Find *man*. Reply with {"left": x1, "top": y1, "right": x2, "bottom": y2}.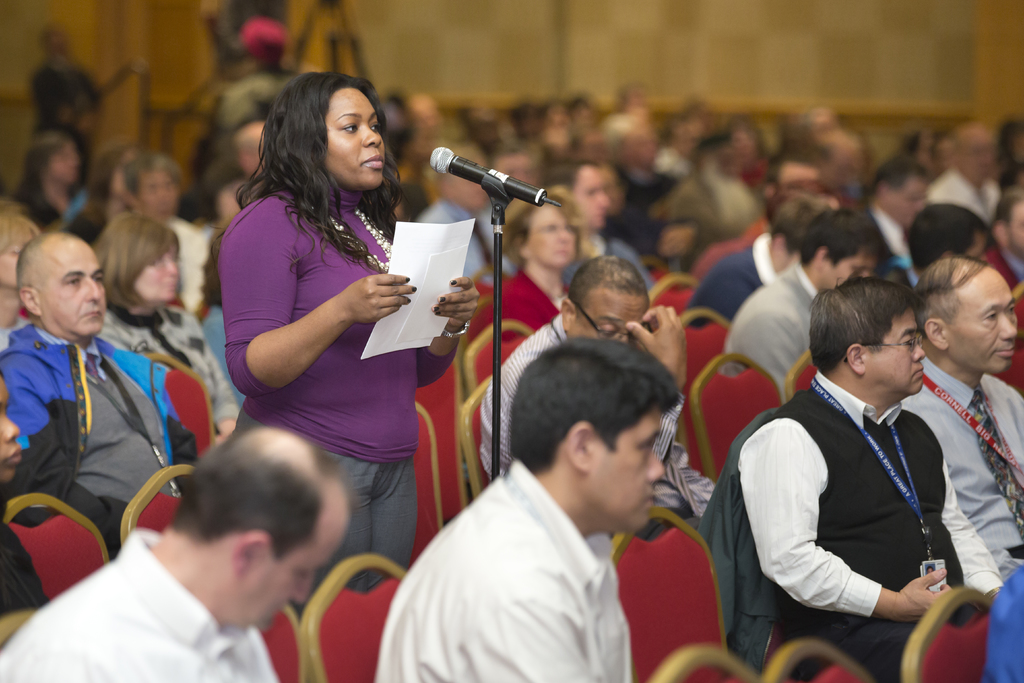
{"left": 721, "top": 204, "right": 902, "bottom": 399}.
